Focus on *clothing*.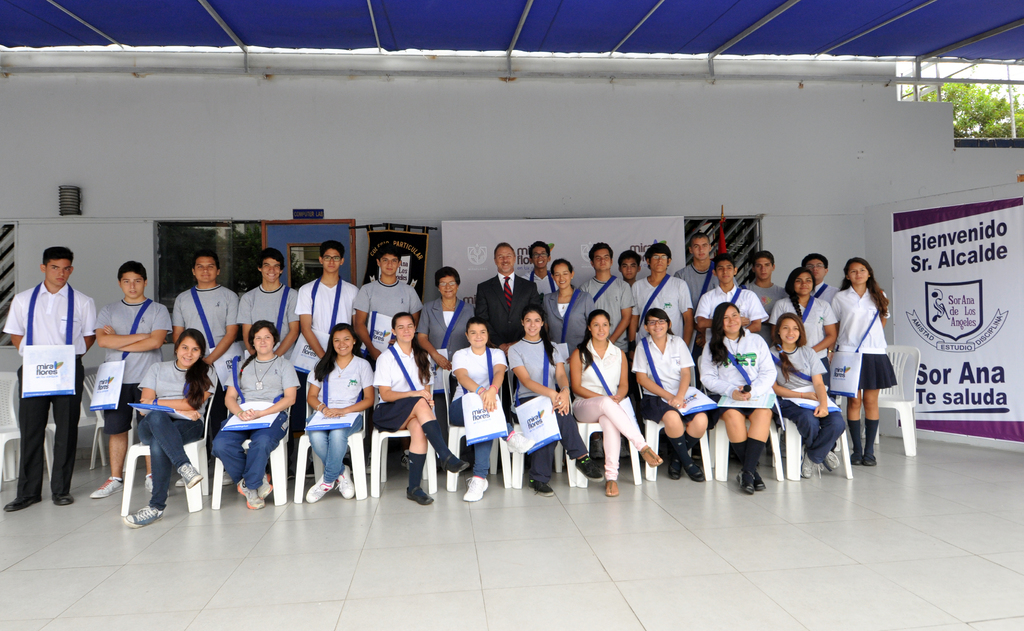
Focused at 131,356,209,511.
